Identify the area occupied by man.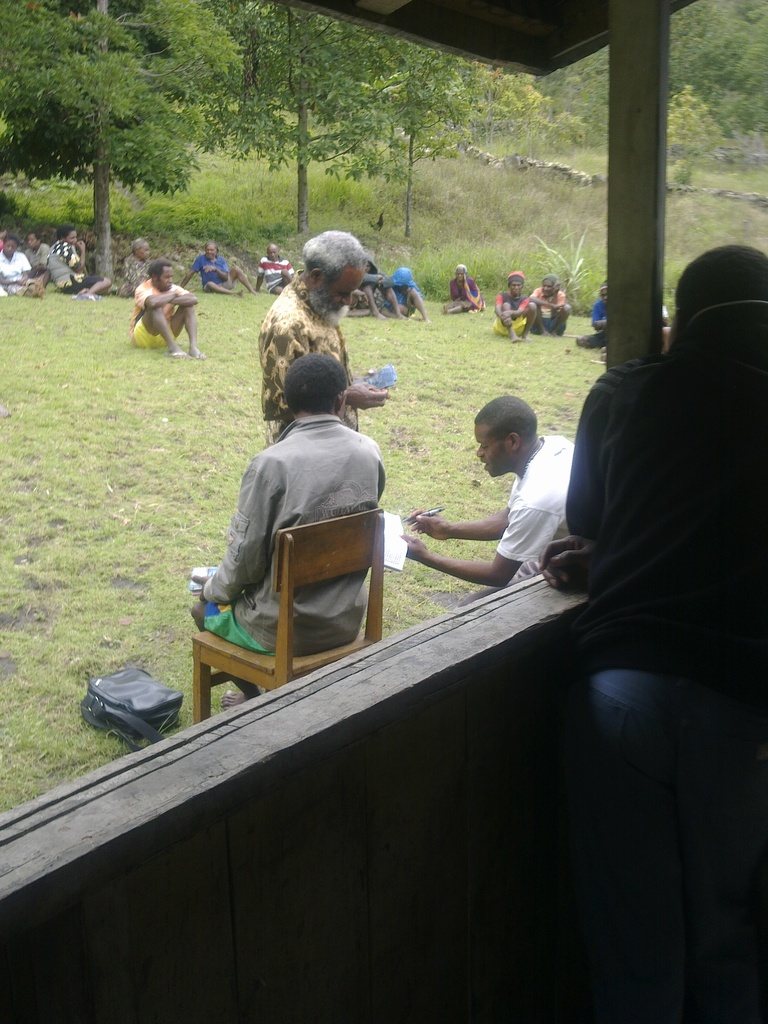
Area: [x1=576, y1=280, x2=607, y2=349].
